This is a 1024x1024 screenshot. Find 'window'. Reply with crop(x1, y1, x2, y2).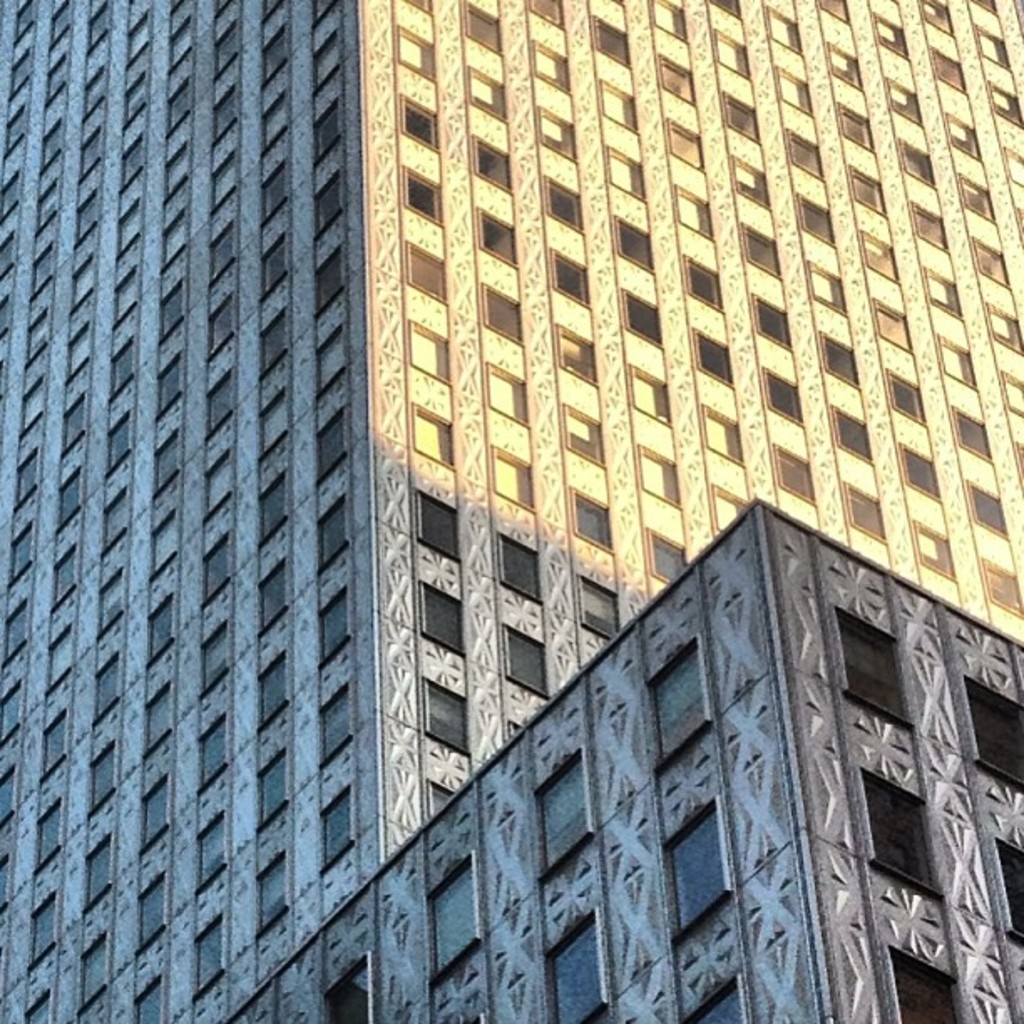
crop(164, 207, 189, 271).
